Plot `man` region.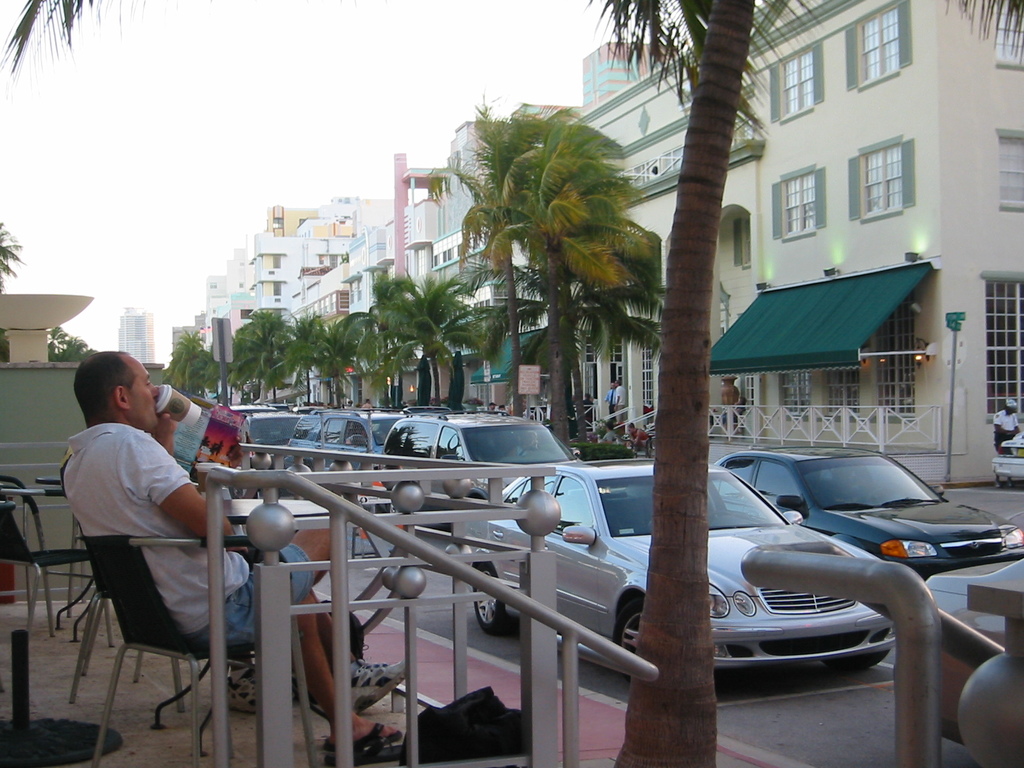
Plotted at box(360, 399, 376, 412).
